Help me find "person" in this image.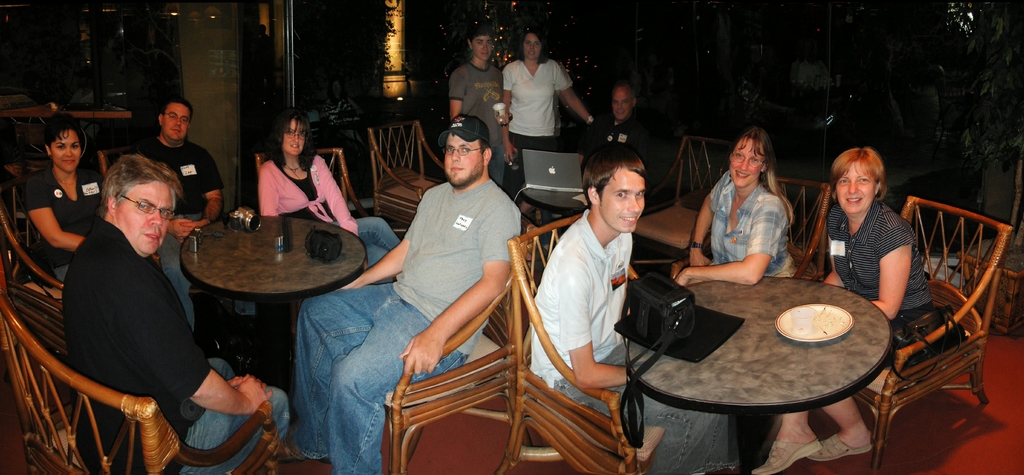
Found it: <bbox>673, 124, 796, 283</bbox>.
